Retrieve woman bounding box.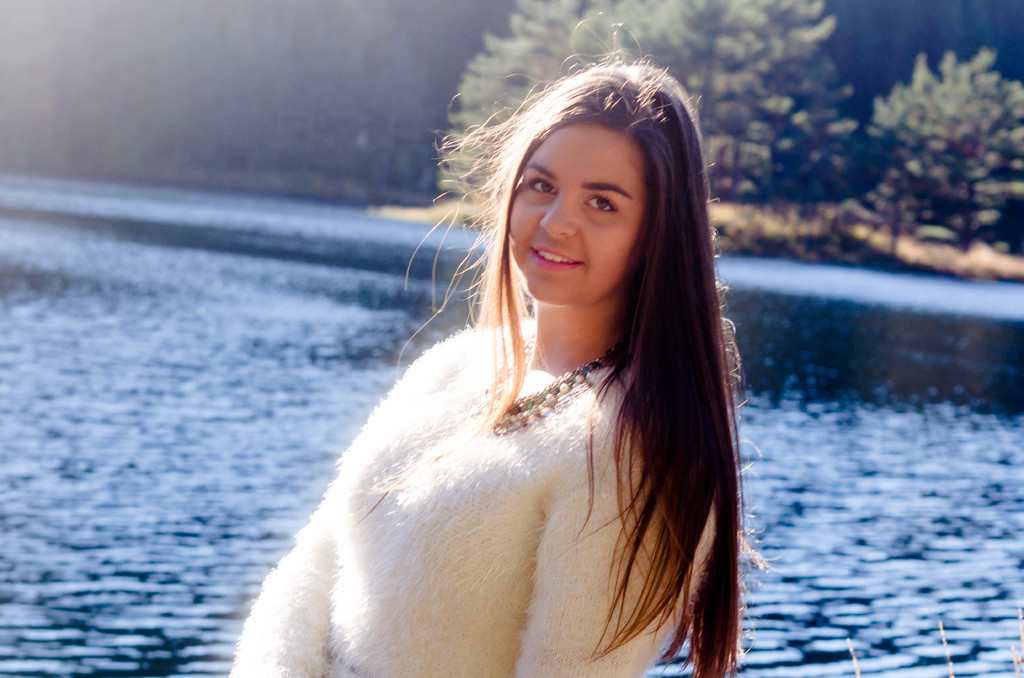
Bounding box: x1=200 y1=38 x2=733 y2=675.
